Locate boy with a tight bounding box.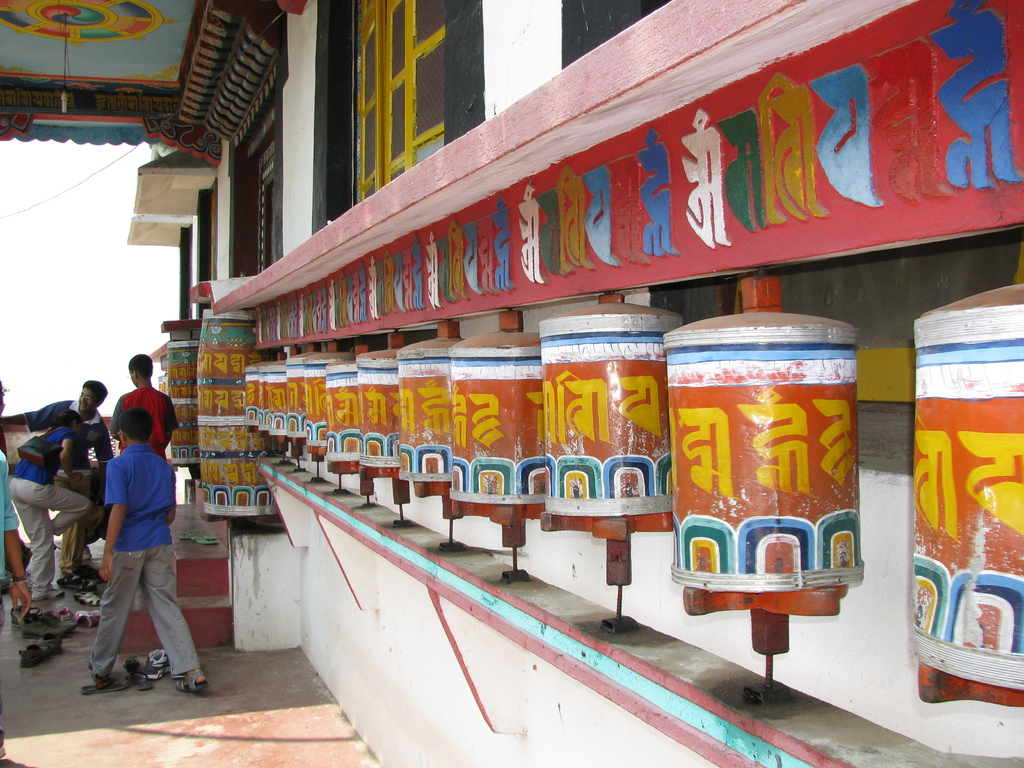
crop(84, 408, 209, 714).
